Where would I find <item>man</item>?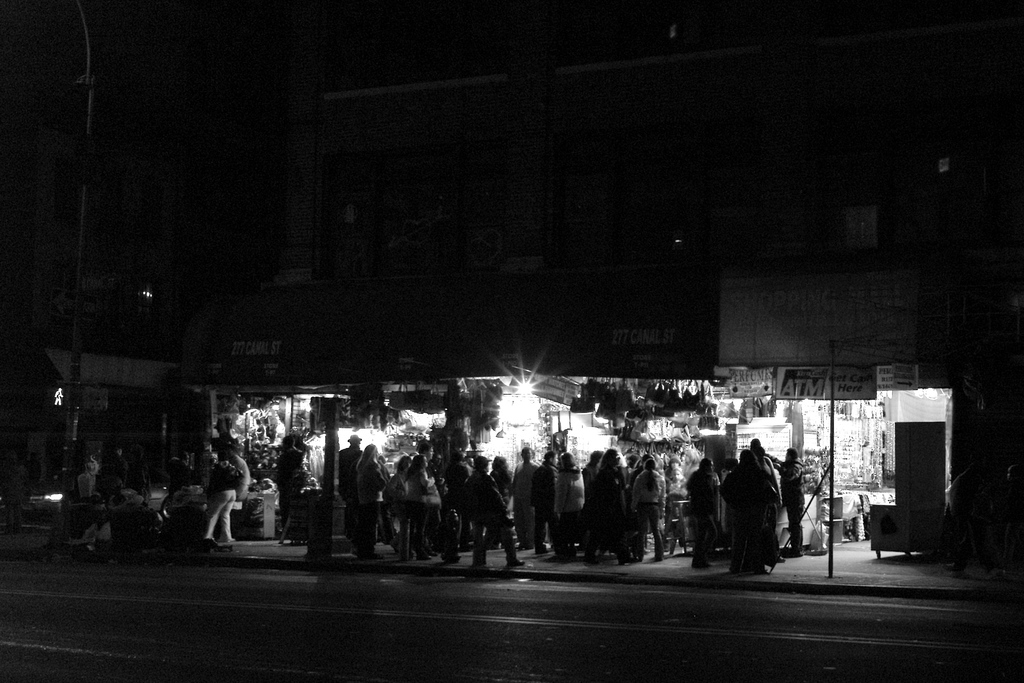
At <box>765,447,808,559</box>.
